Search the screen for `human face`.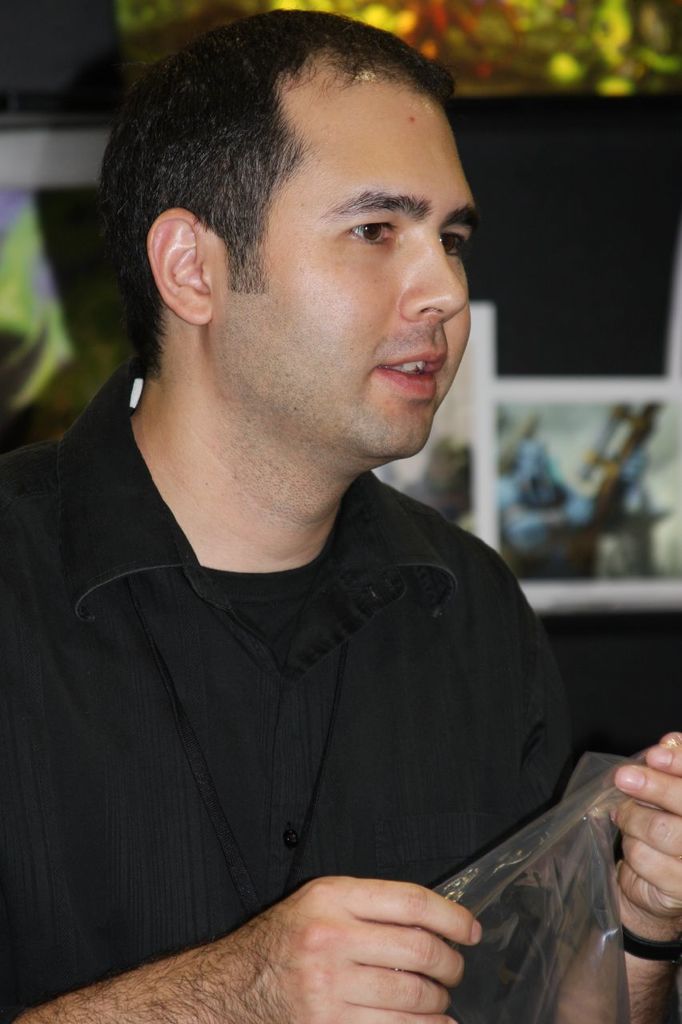
Found at [220, 78, 477, 458].
